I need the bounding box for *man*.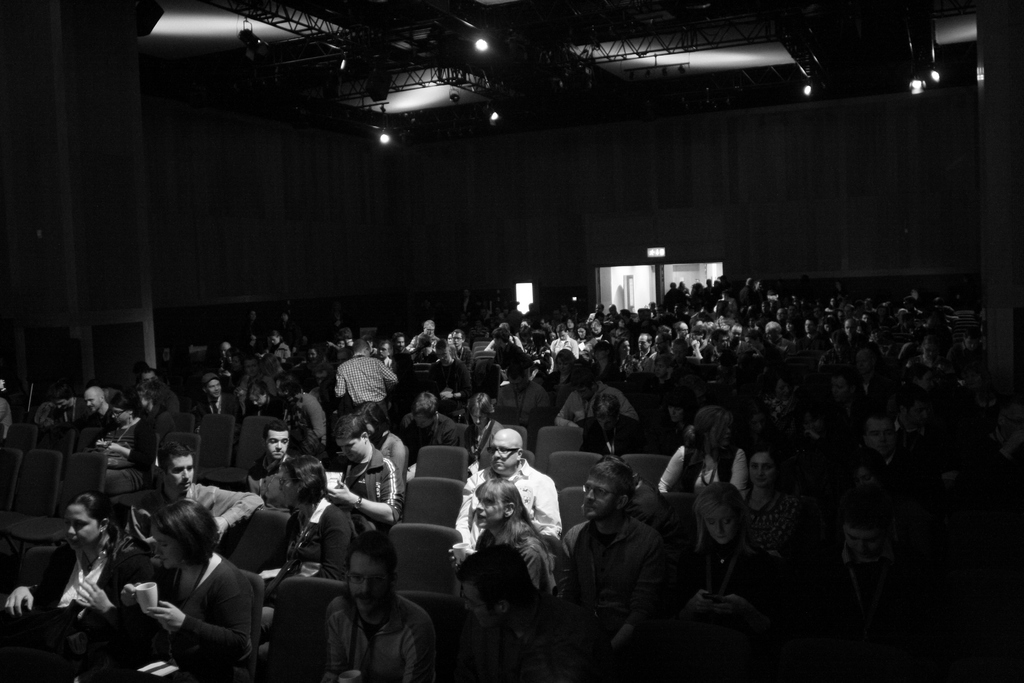
Here it is: x1=77, y1=385, x2=124, y2=450.
